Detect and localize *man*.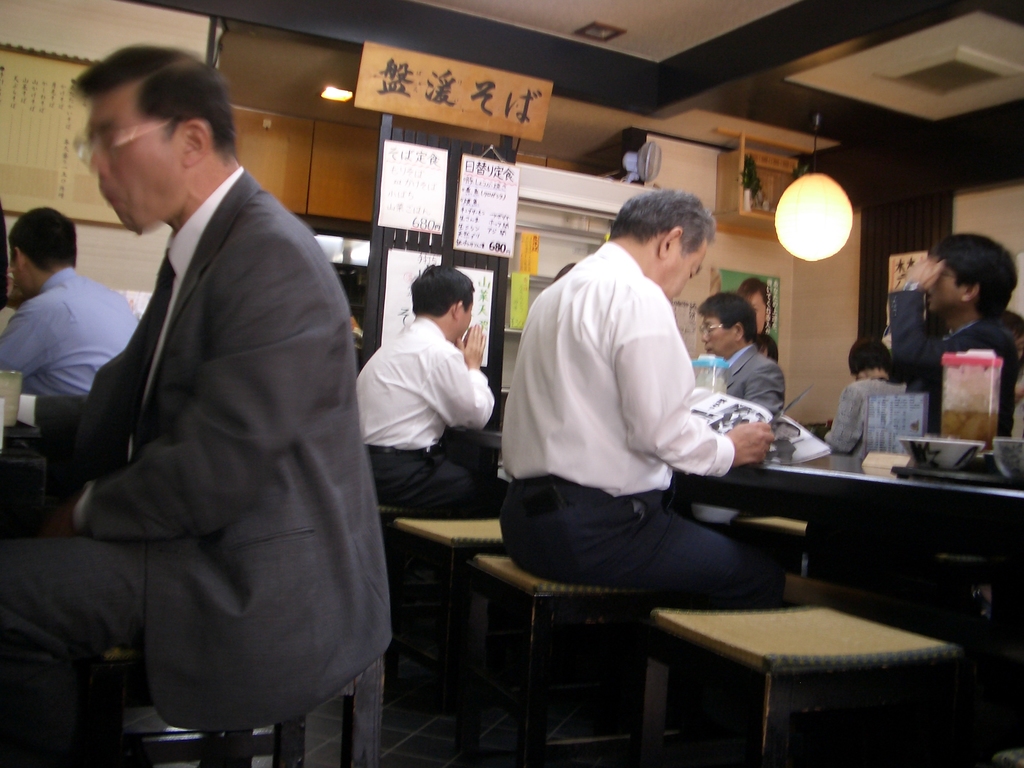
Localized at (x1=694, y1=291, x2=786, y2=417).
